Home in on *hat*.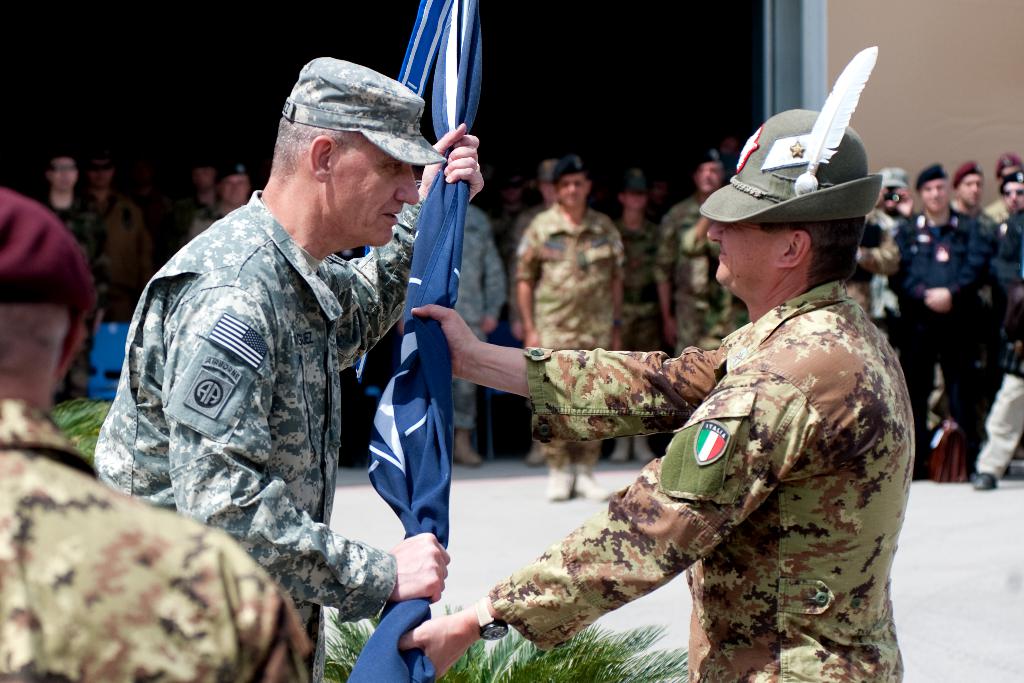
Homed in at (699,48,886,228).
